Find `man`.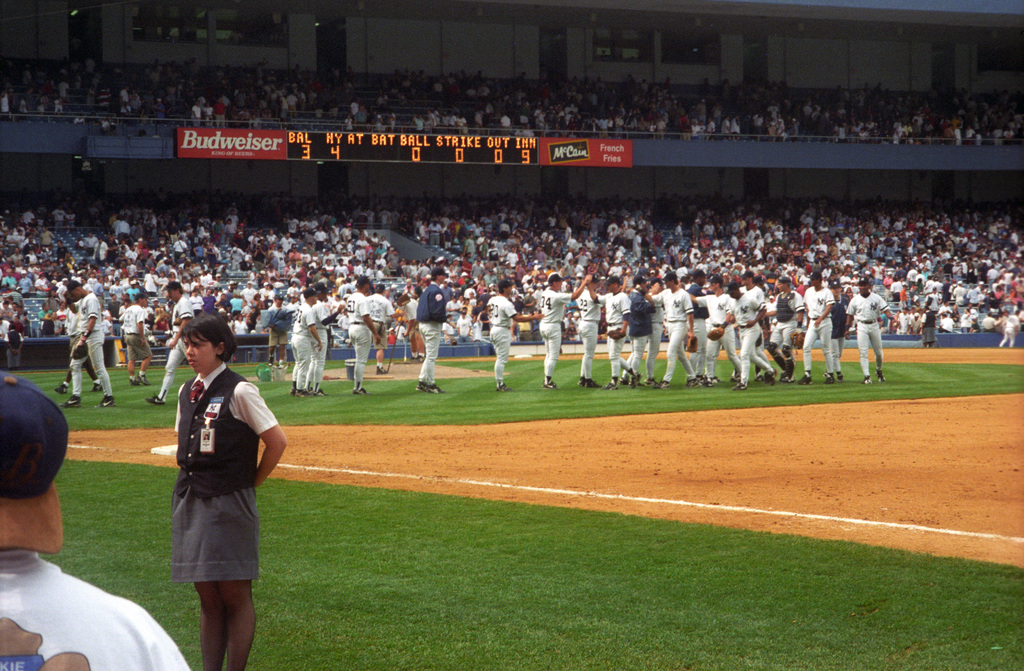
<region>54, 273, 116, 410</region>.
